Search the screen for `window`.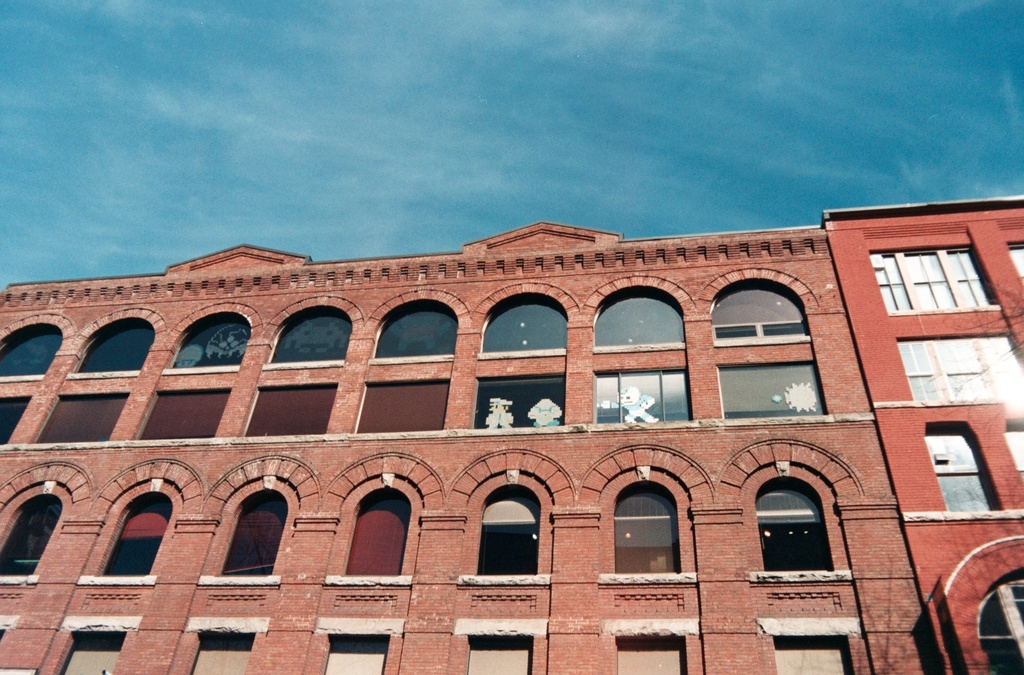
Found at [left=352, top=487, right=413, bottom=580].
